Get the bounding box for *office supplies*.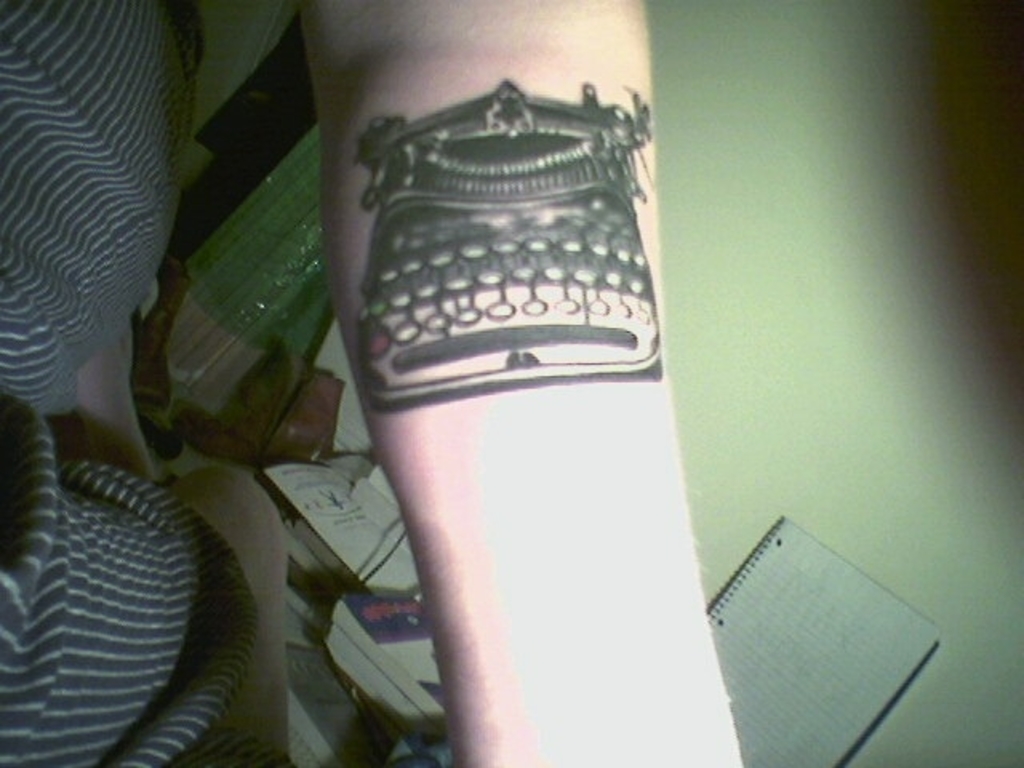
locate(338, 115, 666, 426).
